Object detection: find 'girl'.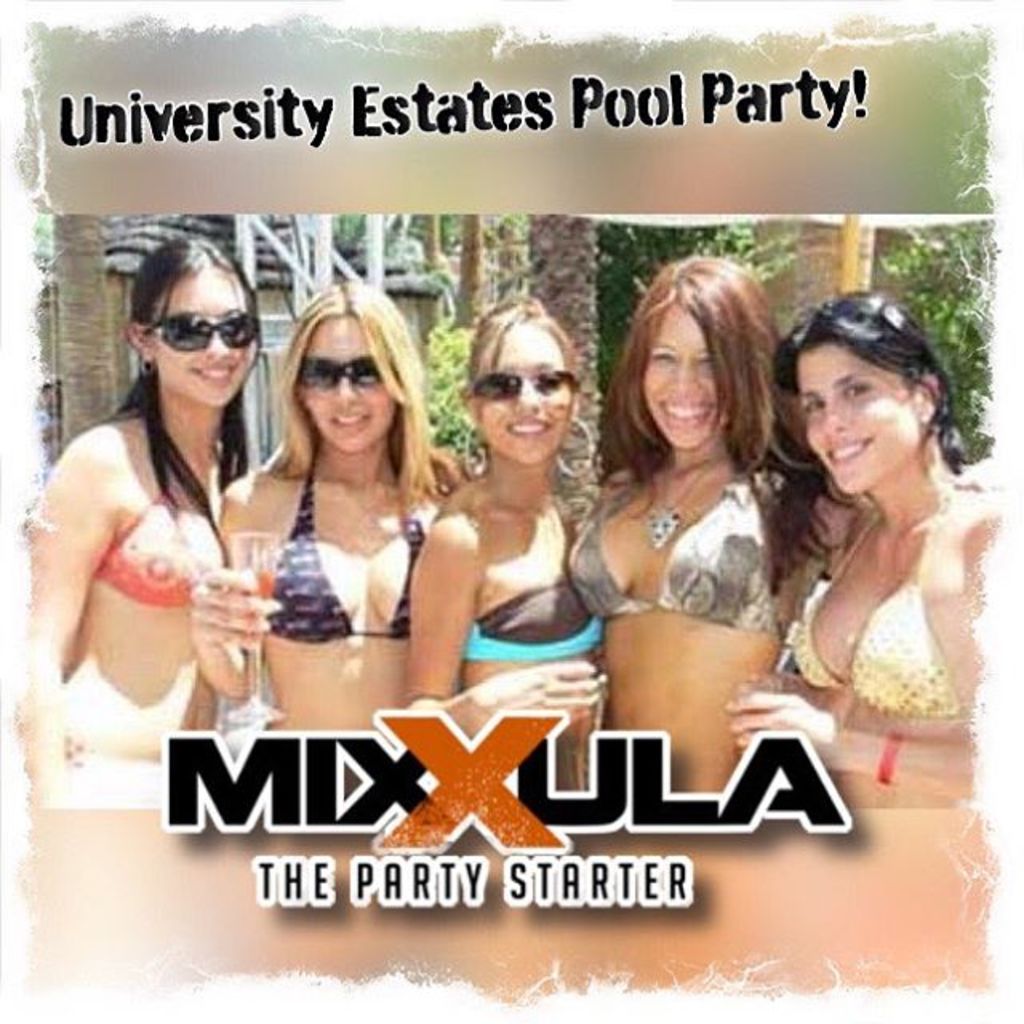
box=[189, 278, 442, 730].
